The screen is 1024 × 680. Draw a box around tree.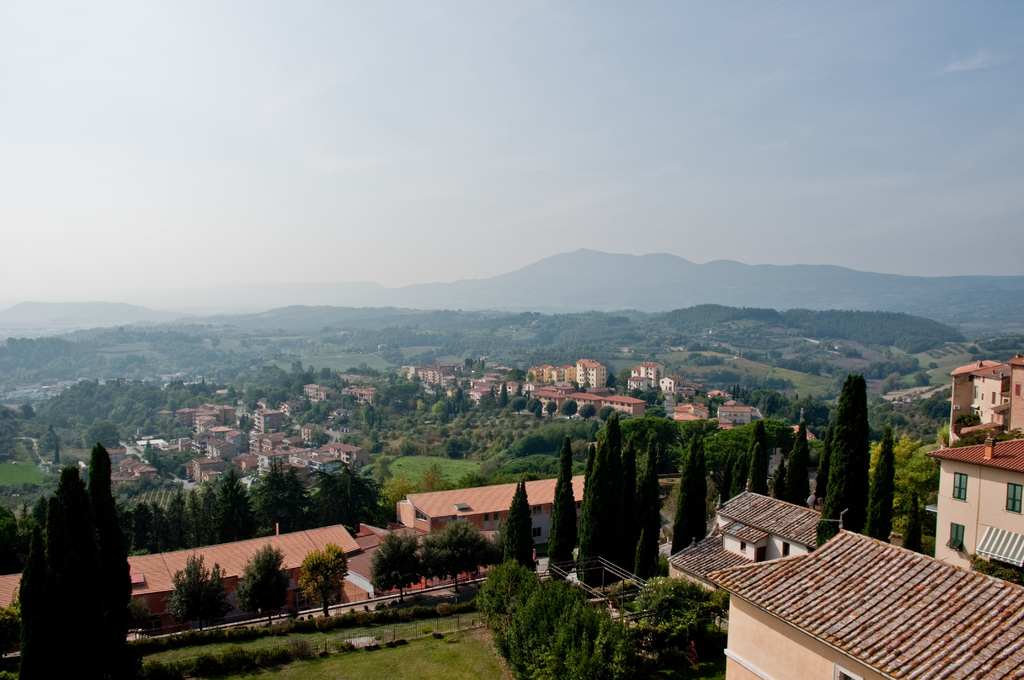
595/401/614/421.
